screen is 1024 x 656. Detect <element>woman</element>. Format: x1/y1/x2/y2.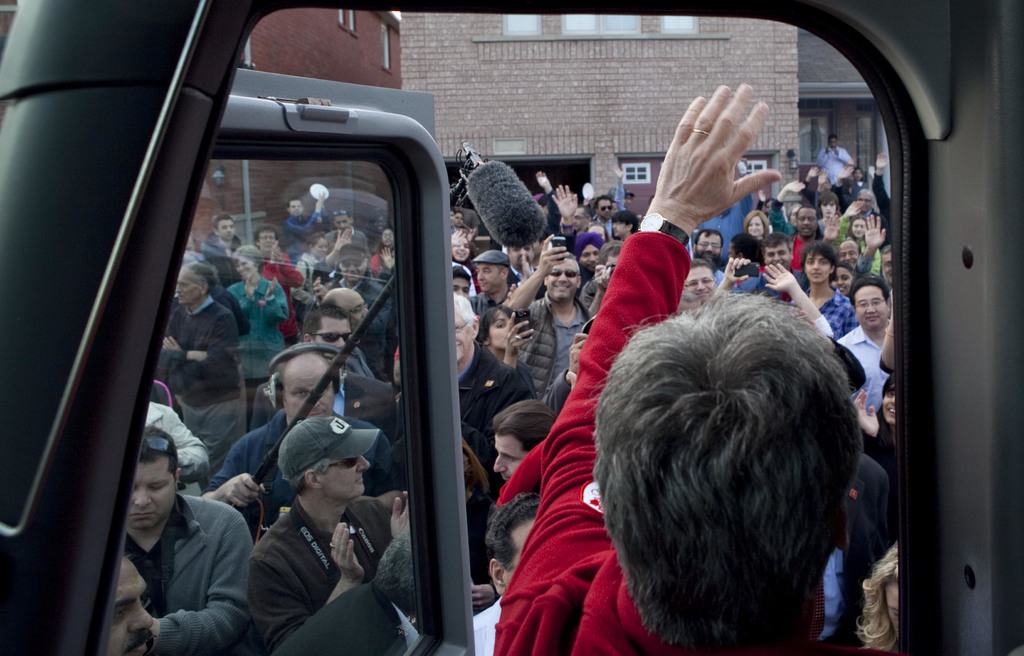
739/208/778/240.
